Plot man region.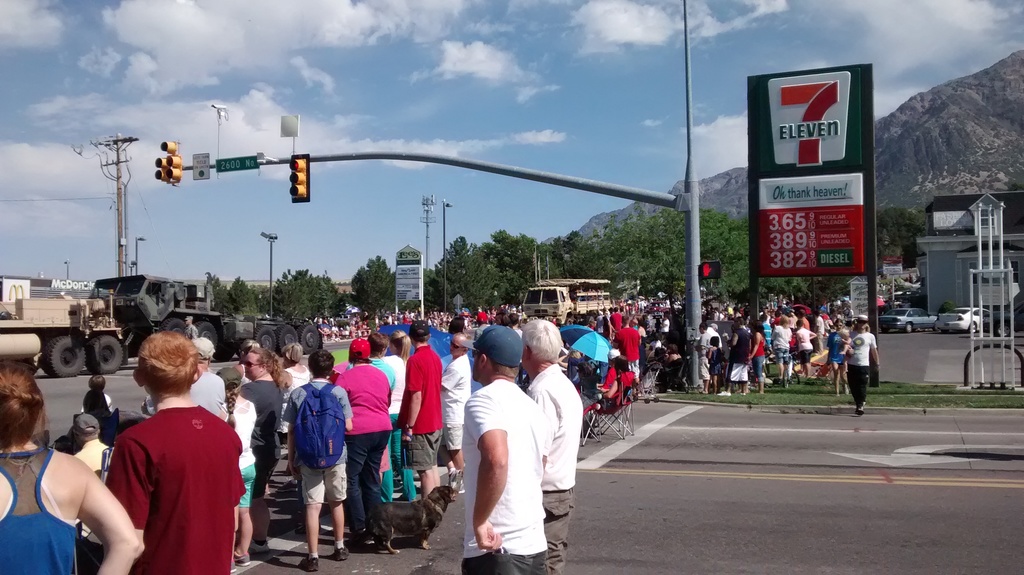
Plotted at (520,314,581,574).
